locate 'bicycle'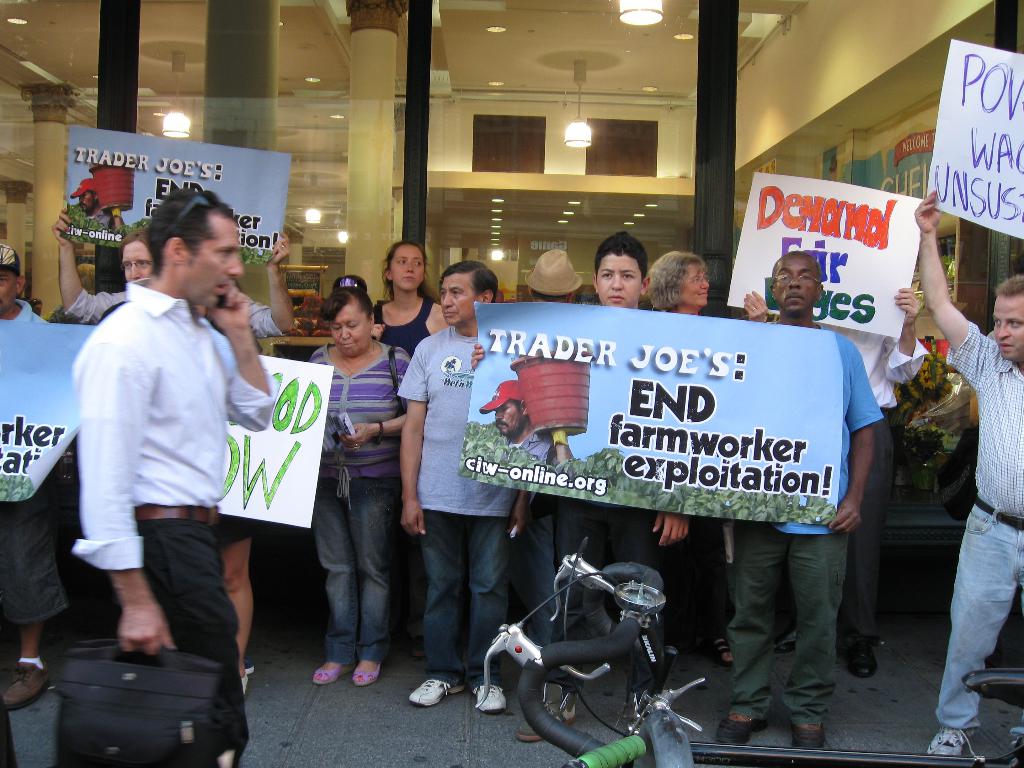
x1=465, y1=529, x2=719, y2=767
